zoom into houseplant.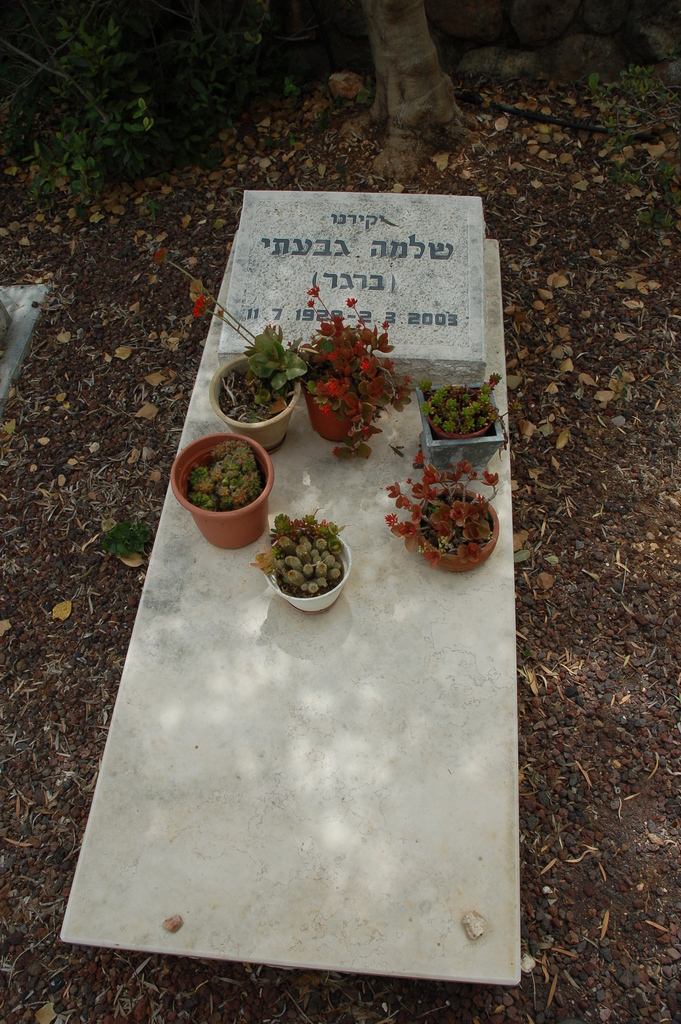
Zoom target: (x1=210, y1=324, x2=306, y2=449).
